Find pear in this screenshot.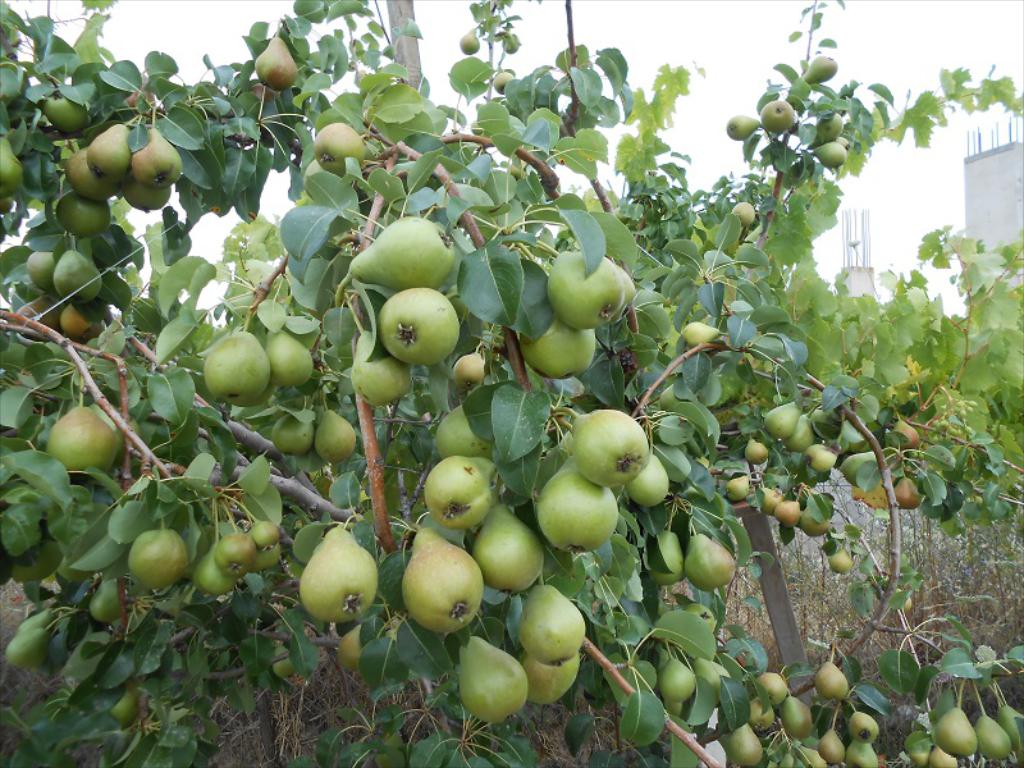
The bounding box for pear is [261, 330, 316, 389].
